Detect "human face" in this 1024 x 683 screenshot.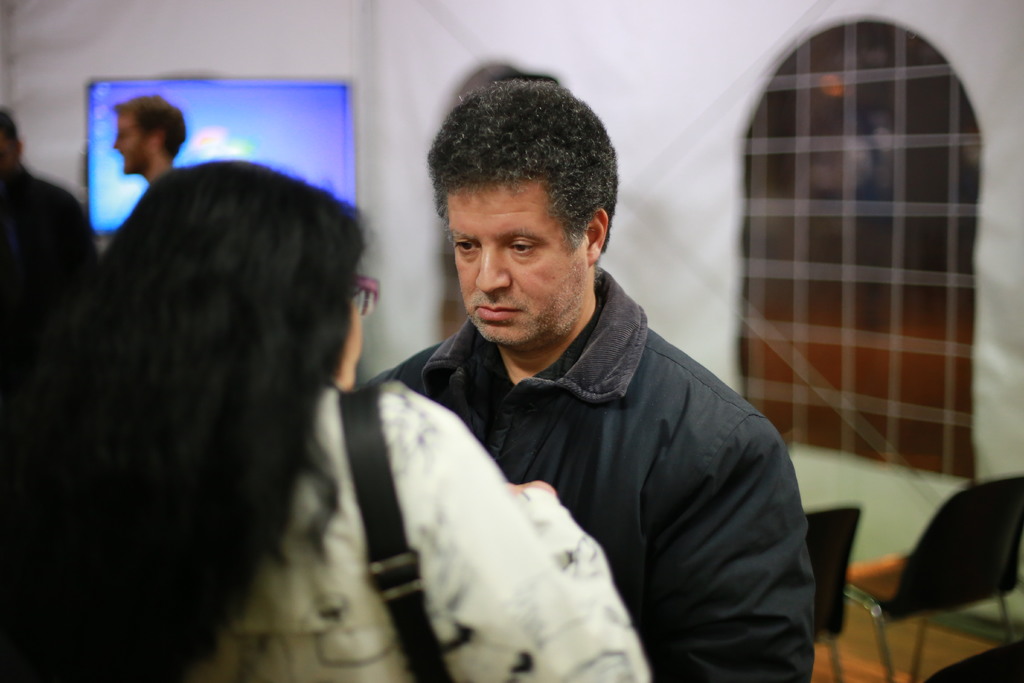
Detection: 446/185/586/347.
